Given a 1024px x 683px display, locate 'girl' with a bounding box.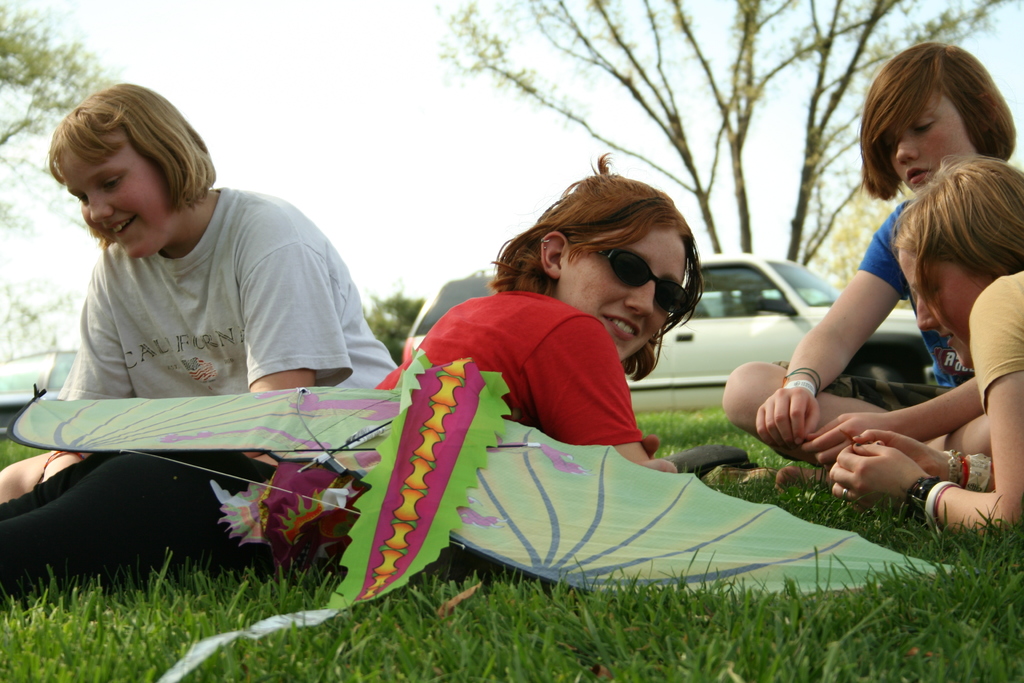
Located: region(259, 149, 711, 570).
